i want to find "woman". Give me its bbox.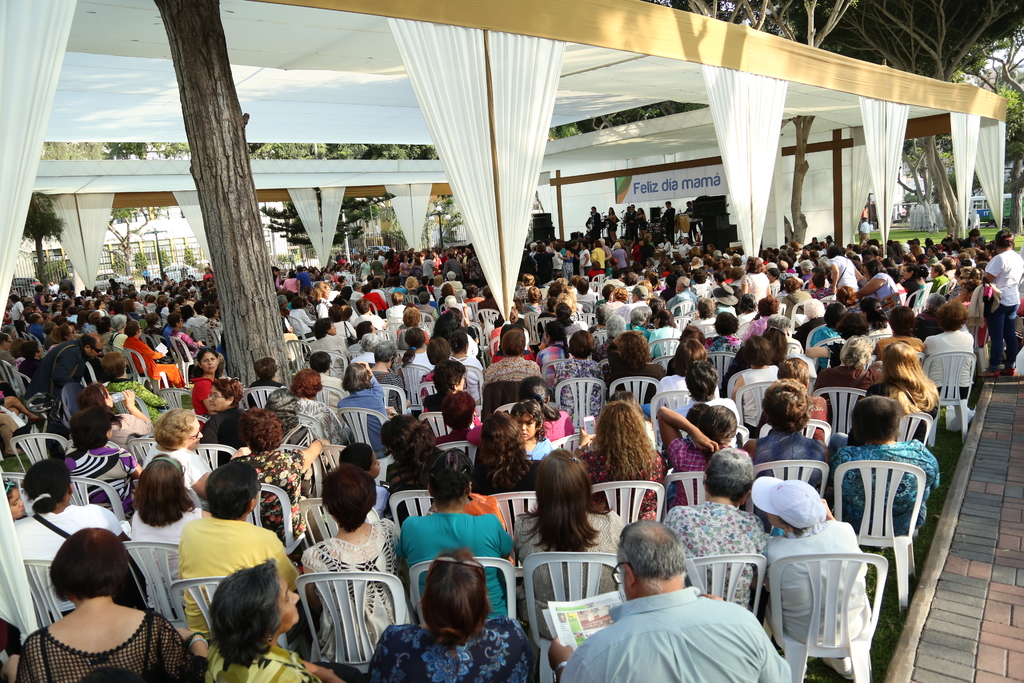
(left=282, top=372, right=341, bottom=463).
